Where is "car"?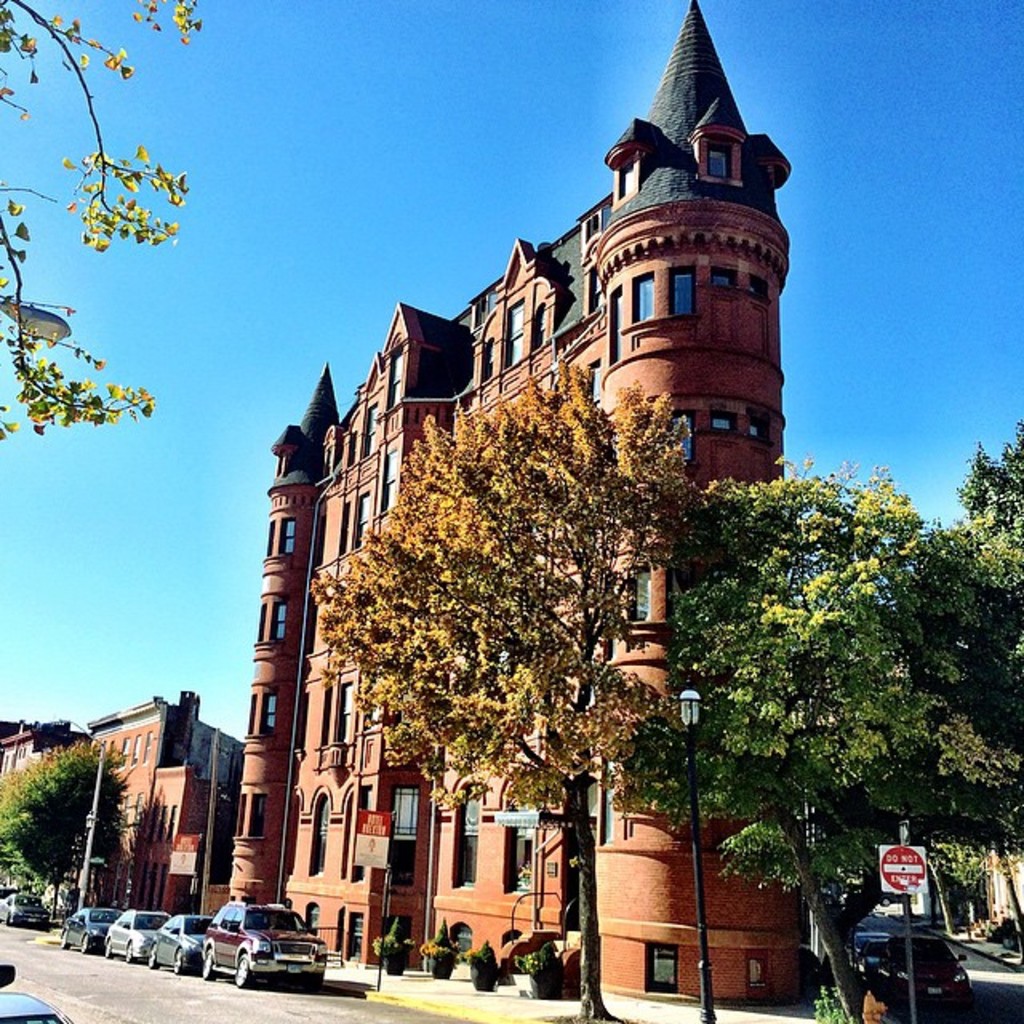
bbox(64, 906, 118, 955).
